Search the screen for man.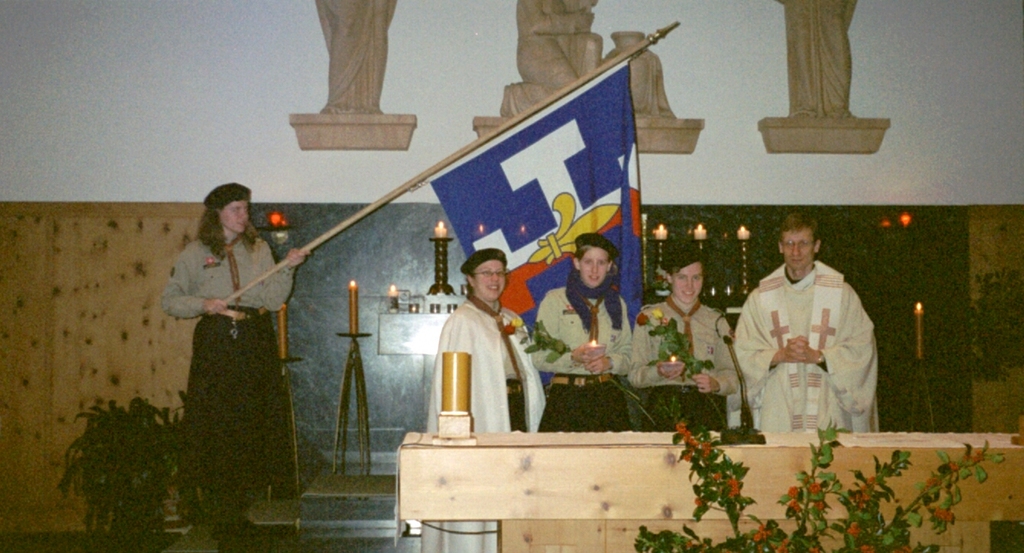
Found at <region>724, 220, 890, 448</region>.
